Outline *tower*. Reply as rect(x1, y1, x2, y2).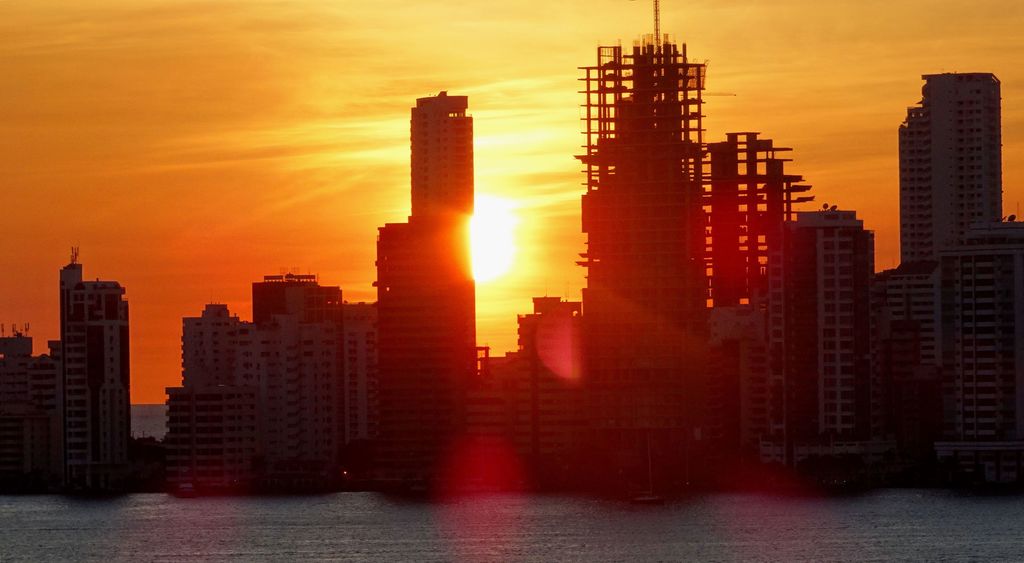
rect(165, 296, 257, 501).
